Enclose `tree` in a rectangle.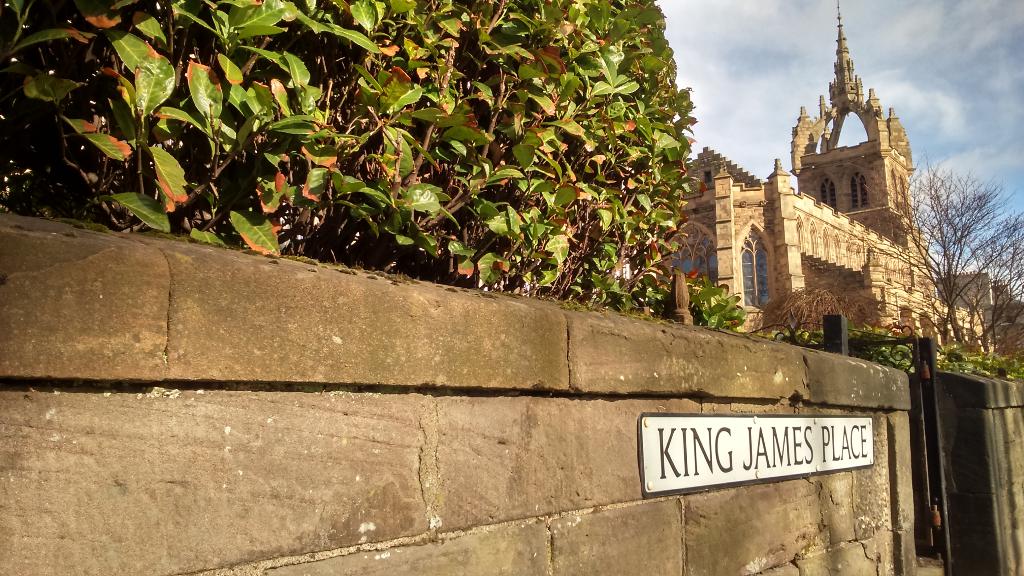
[956, 231, 1023, 365].
